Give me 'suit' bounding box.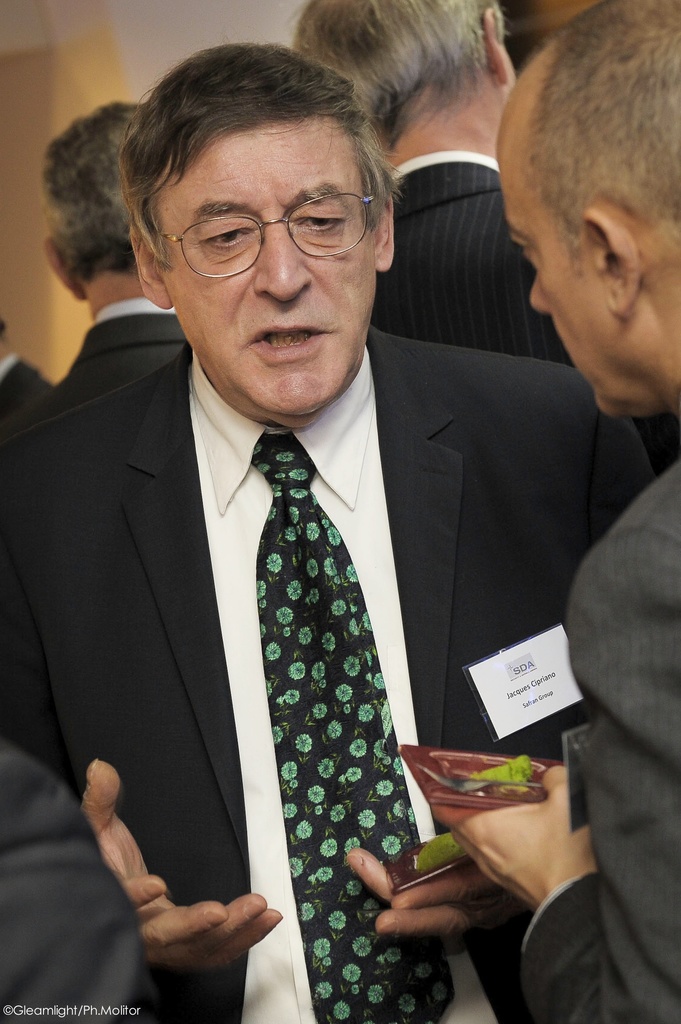
(0, 300, 191, 442).
